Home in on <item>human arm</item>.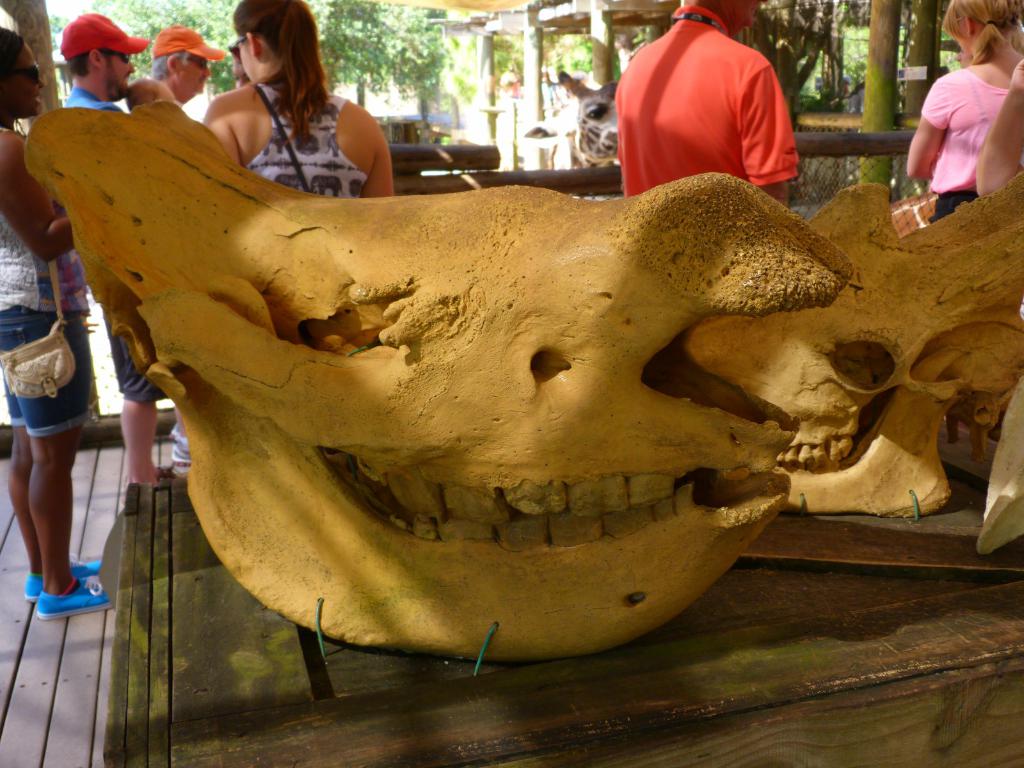
Homed in at [x1=0, y1=129, x2=70, y2=261].
